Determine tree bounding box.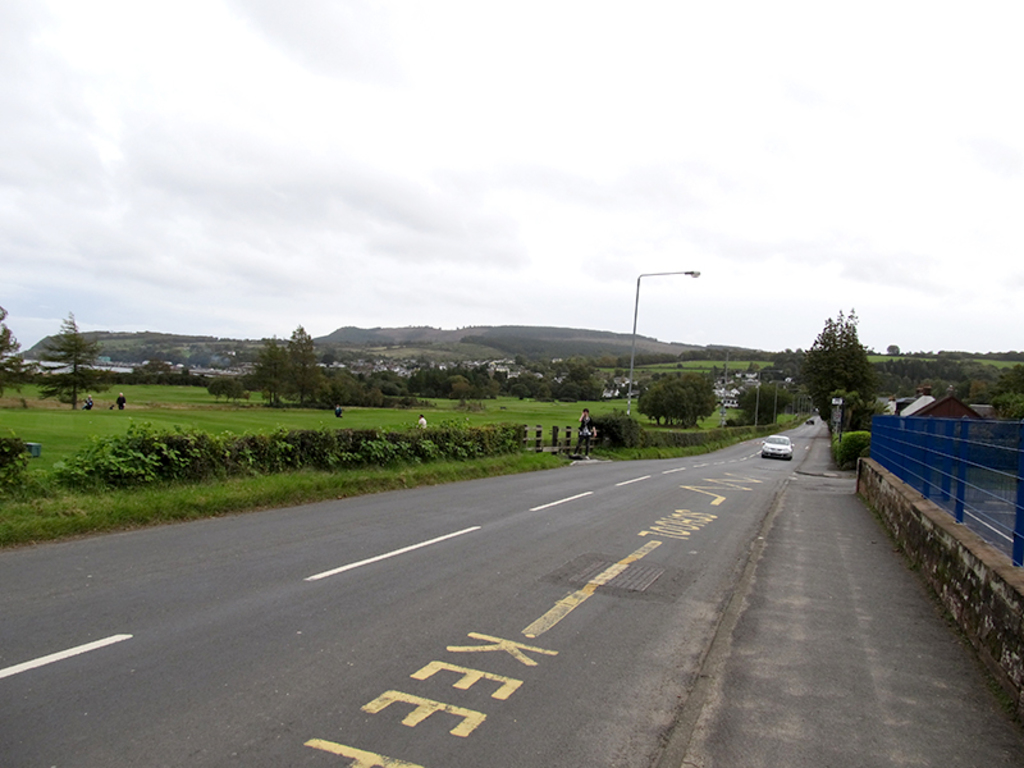
Determined: [37,307,114,412].
